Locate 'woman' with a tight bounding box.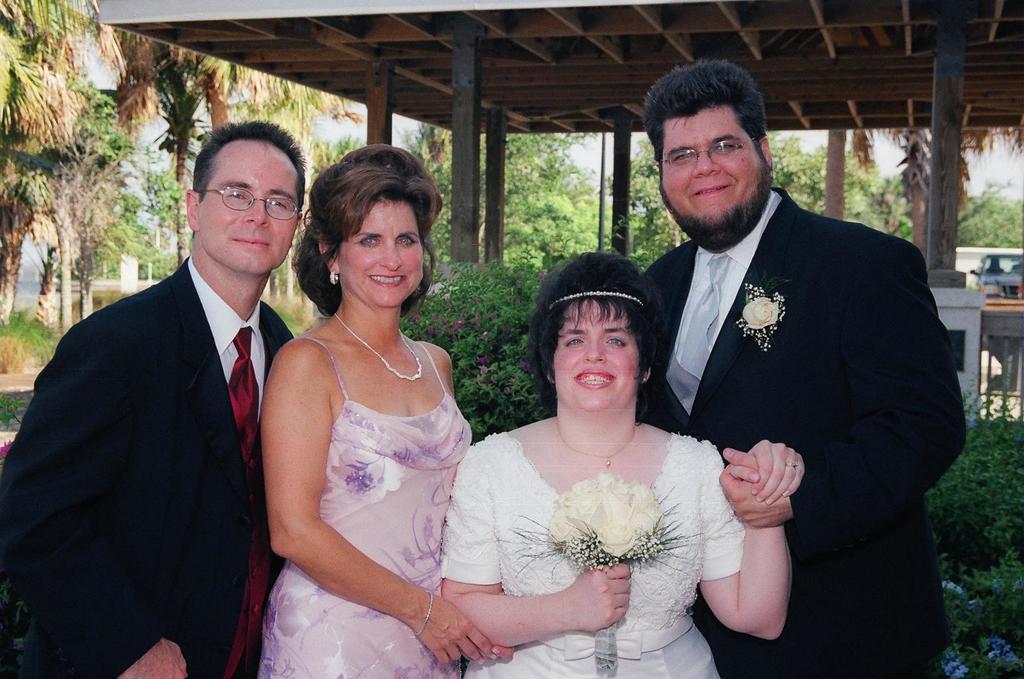
locate(440, 252, 806, 678).
